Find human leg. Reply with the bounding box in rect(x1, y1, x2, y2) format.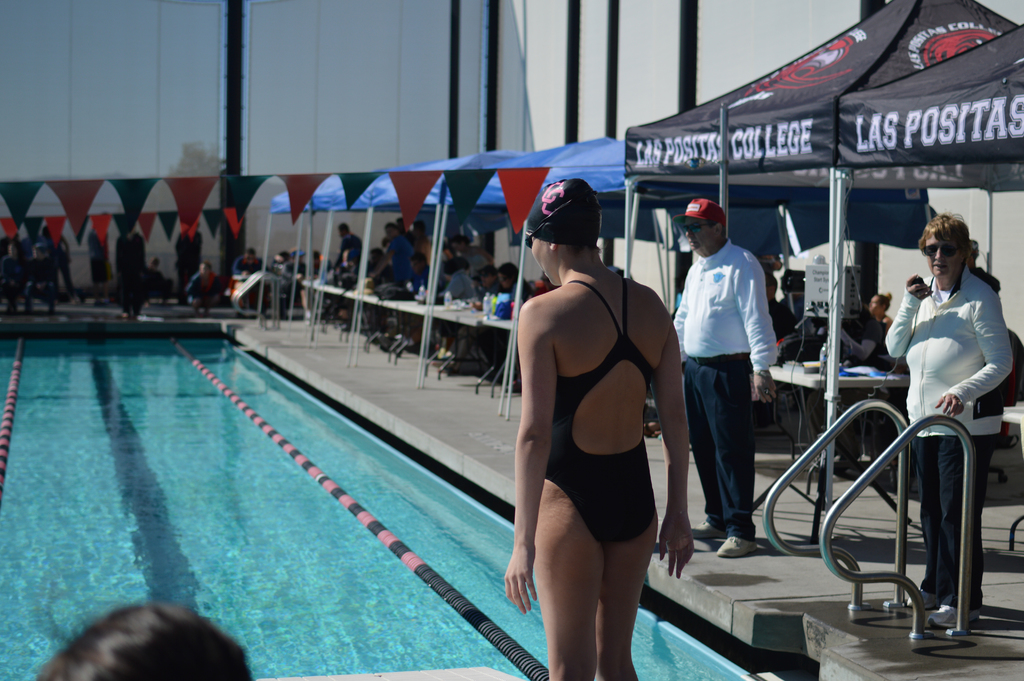
rect(922, 395, 1004, 630).
